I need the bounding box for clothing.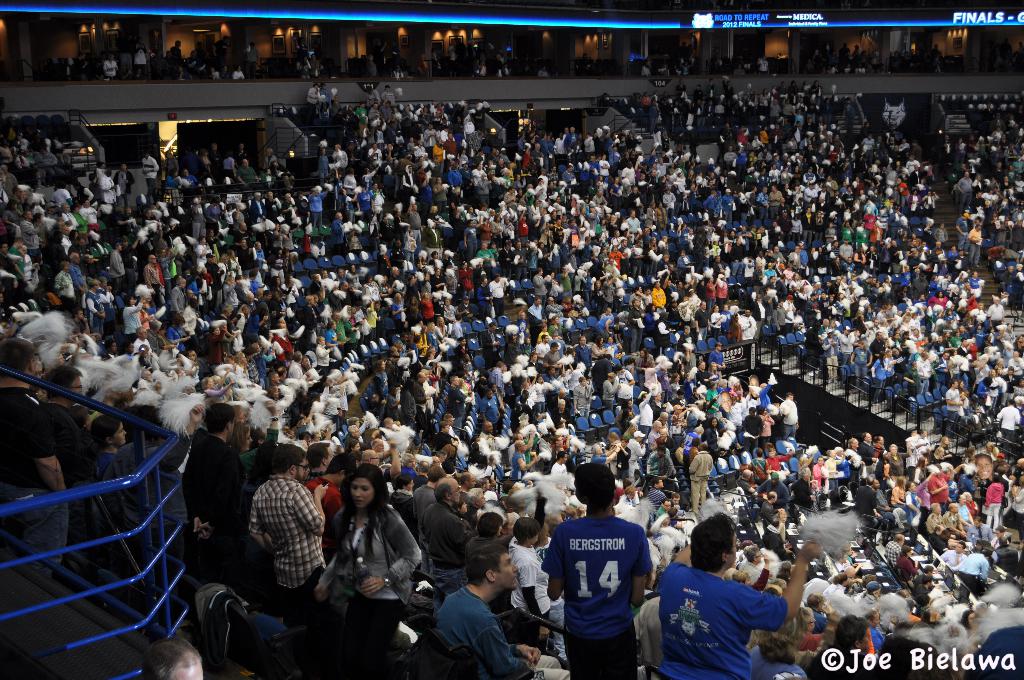
Here it is: x1=649, y1=243, x2=662, y2=260.
